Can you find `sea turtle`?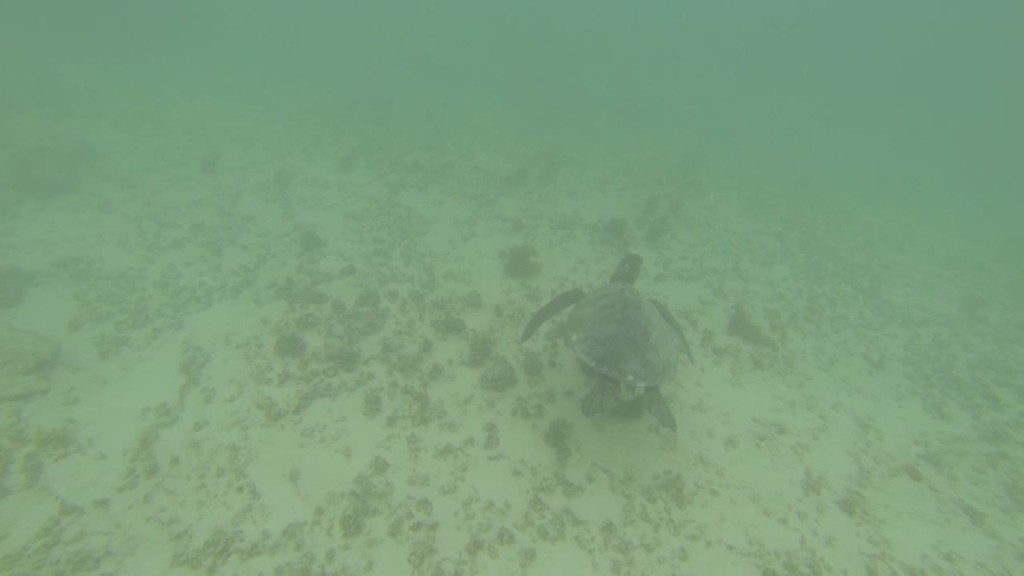
Yes, bounding box: detection(509, 248, 702, 441).
